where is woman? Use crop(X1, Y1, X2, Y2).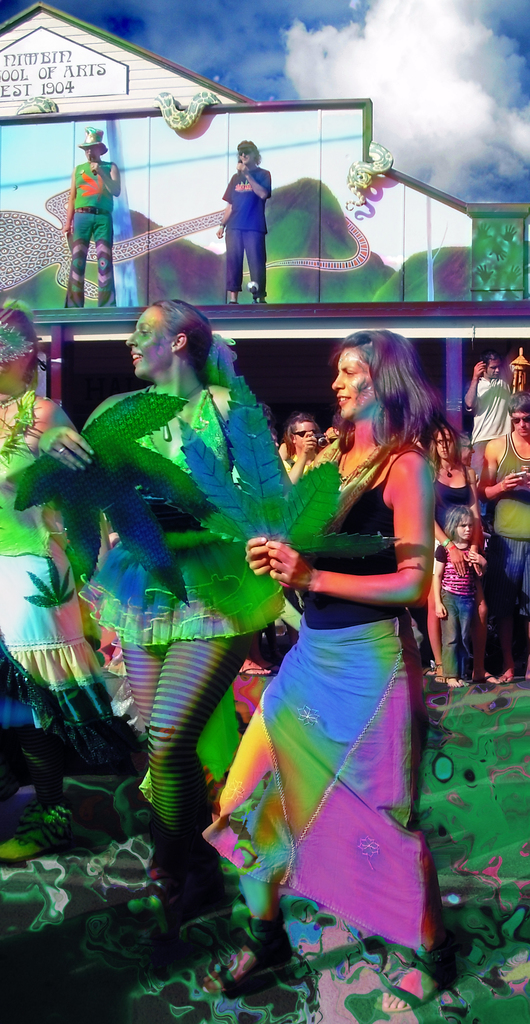
crop(280, 412, 329, 479).
